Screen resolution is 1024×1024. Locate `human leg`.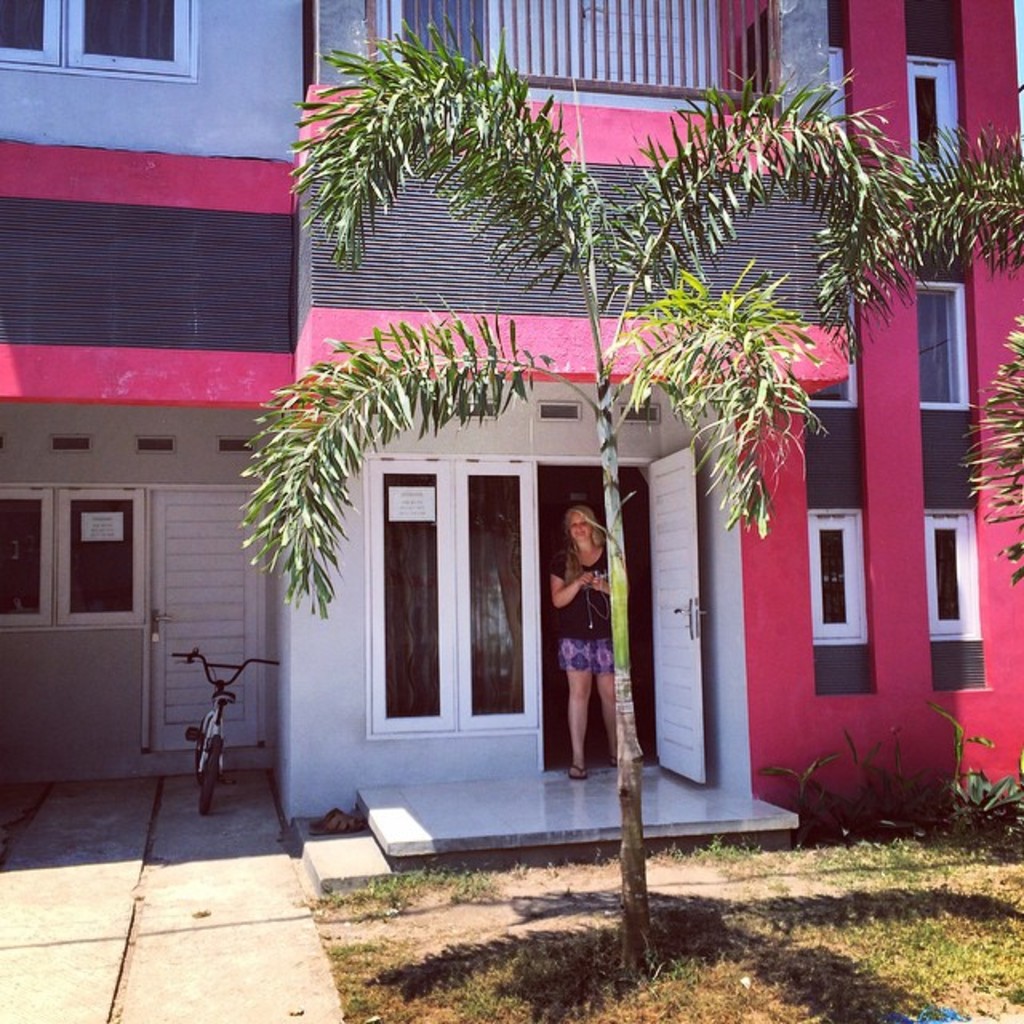
locate(594, 635, 619, 765).
